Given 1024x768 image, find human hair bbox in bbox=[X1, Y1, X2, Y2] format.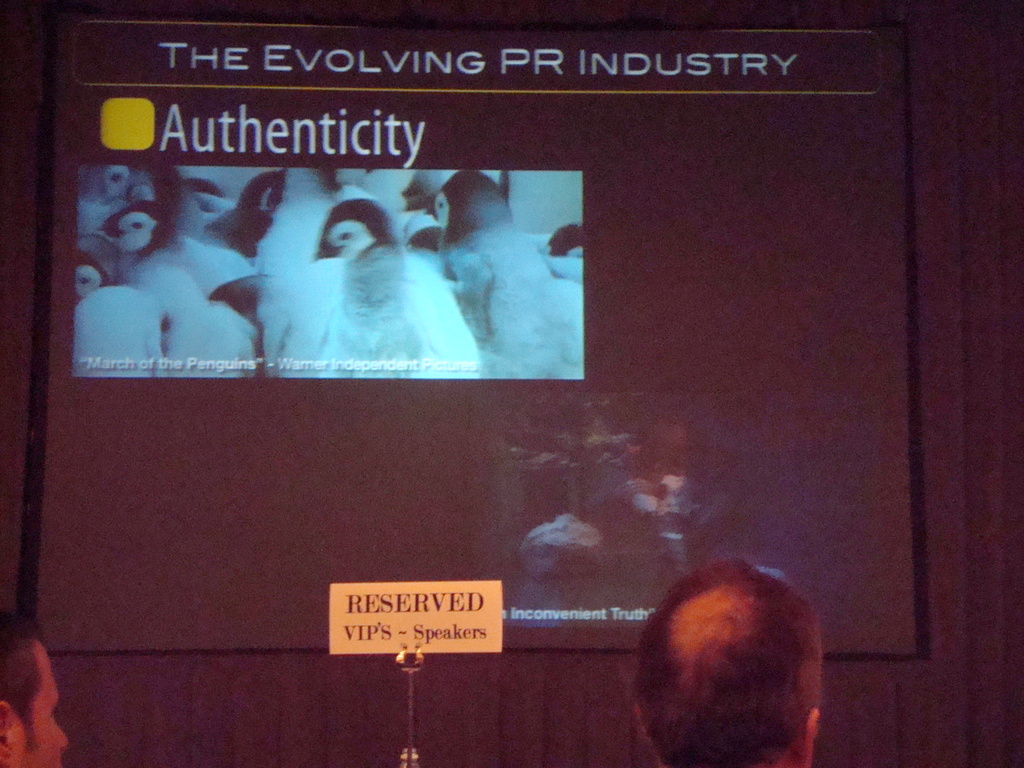
bbox=[0, 612, 35, 754].
